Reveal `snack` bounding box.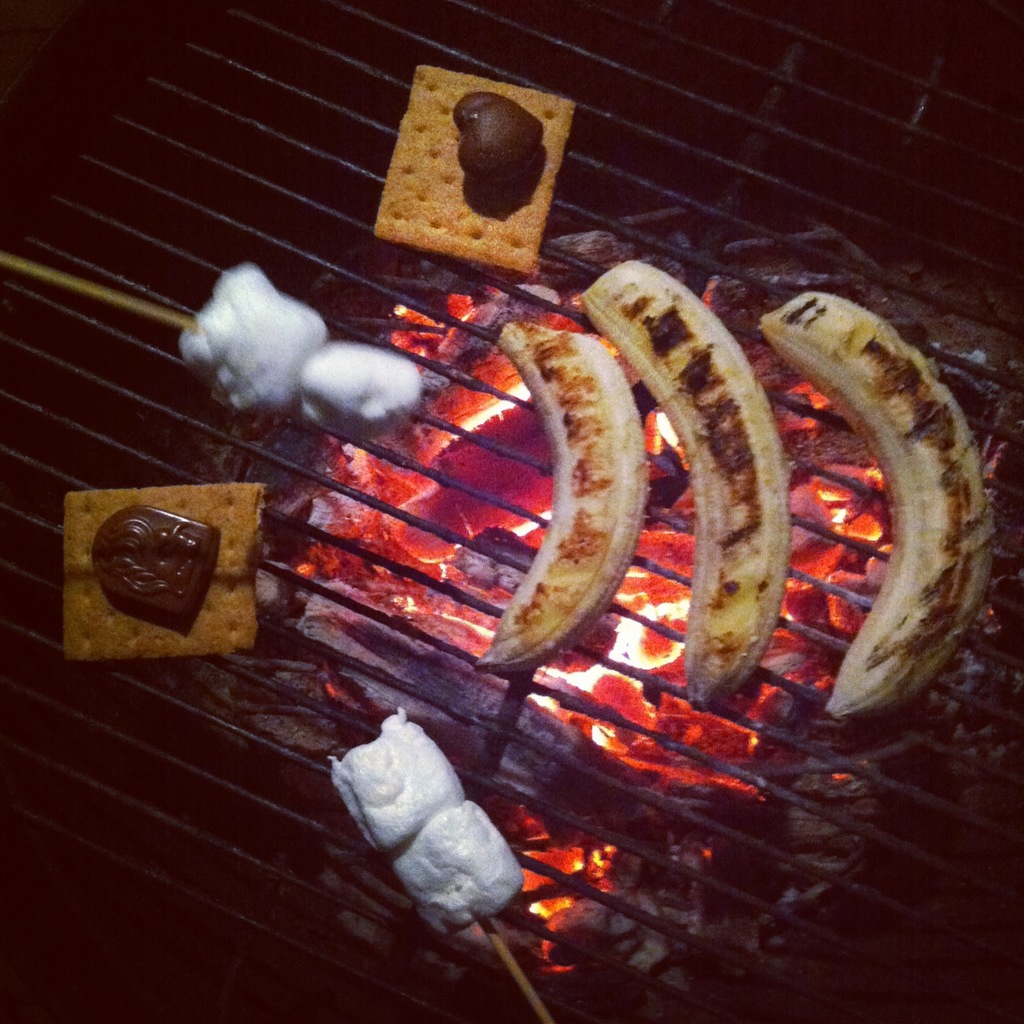
Revealed: <bbox>64, 487, 264, 661</bbox>.
